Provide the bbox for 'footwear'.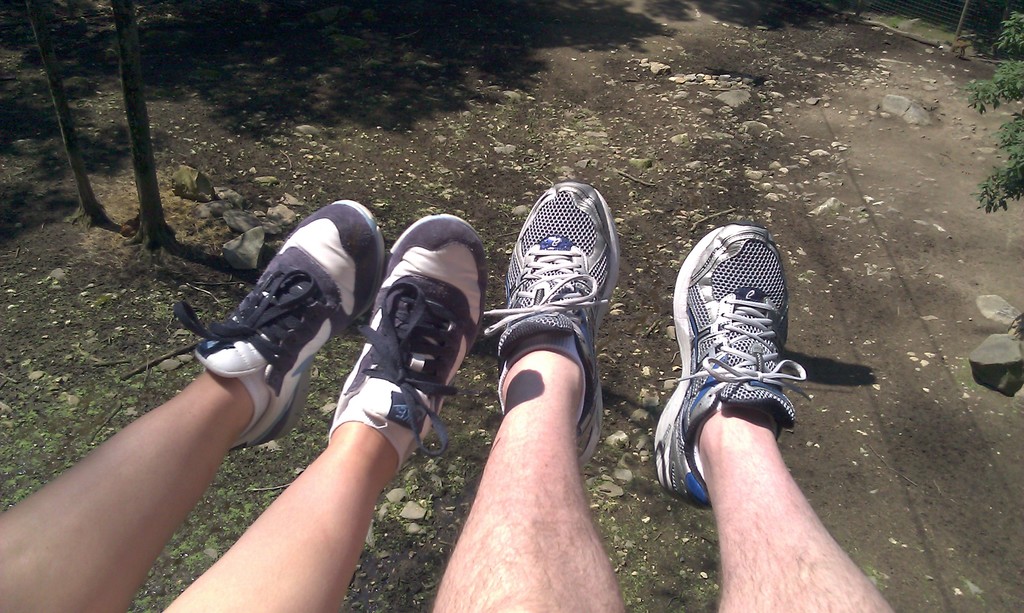
x1=481 y1=175 x2=623 y2=467.
